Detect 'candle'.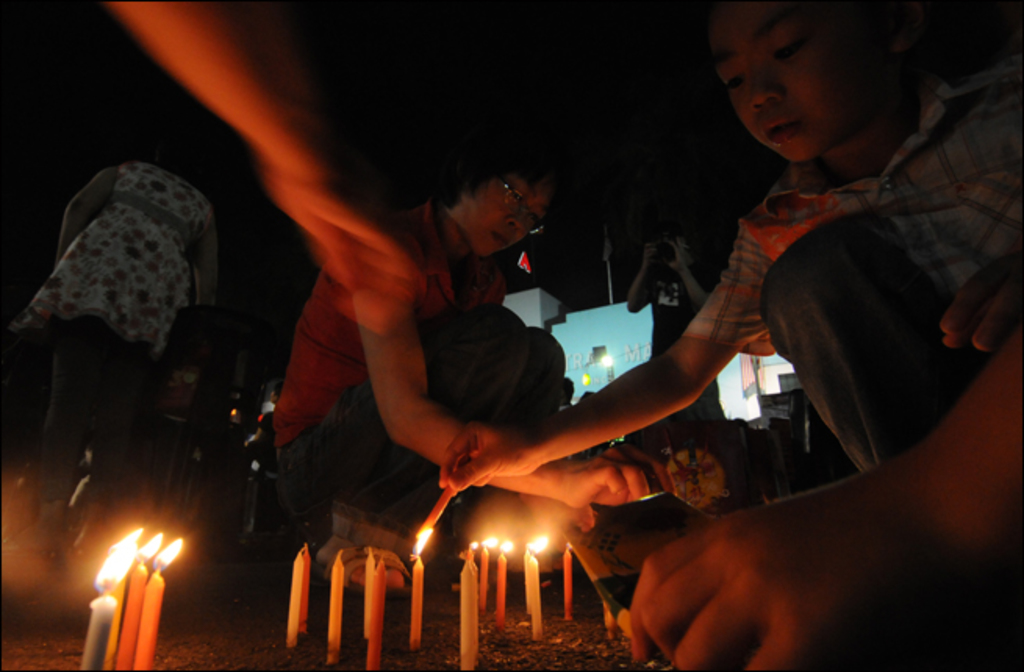
Detected at select_region(503, 545, 513, 620).
